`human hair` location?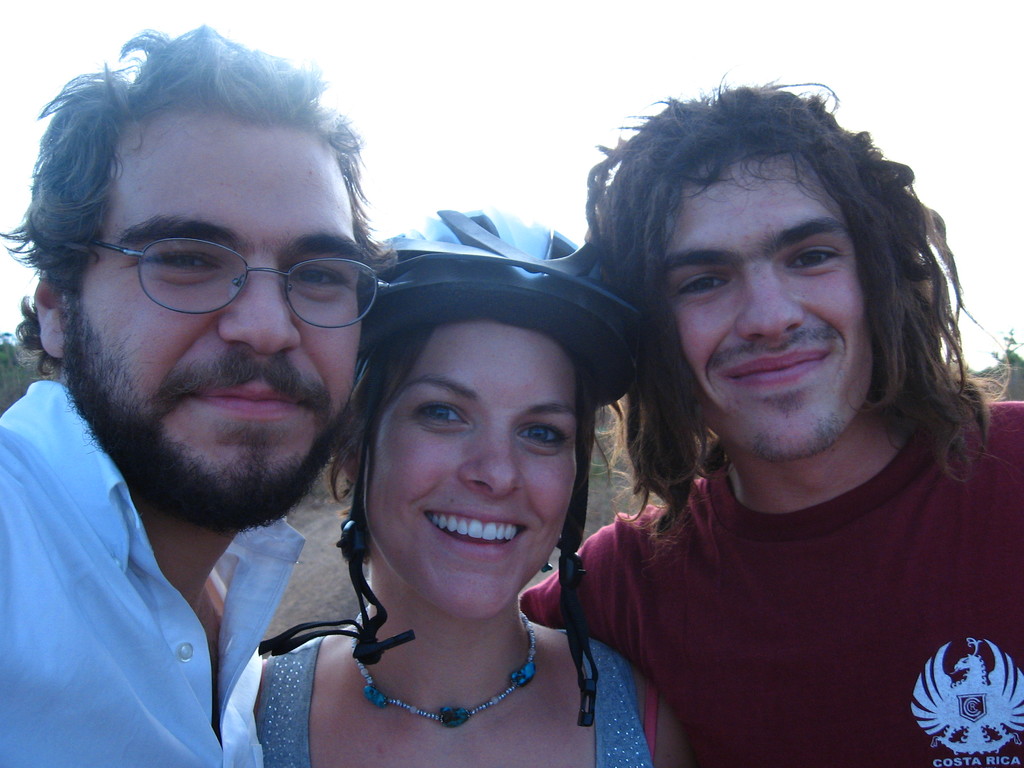
[583, 66, 1012, 542]
